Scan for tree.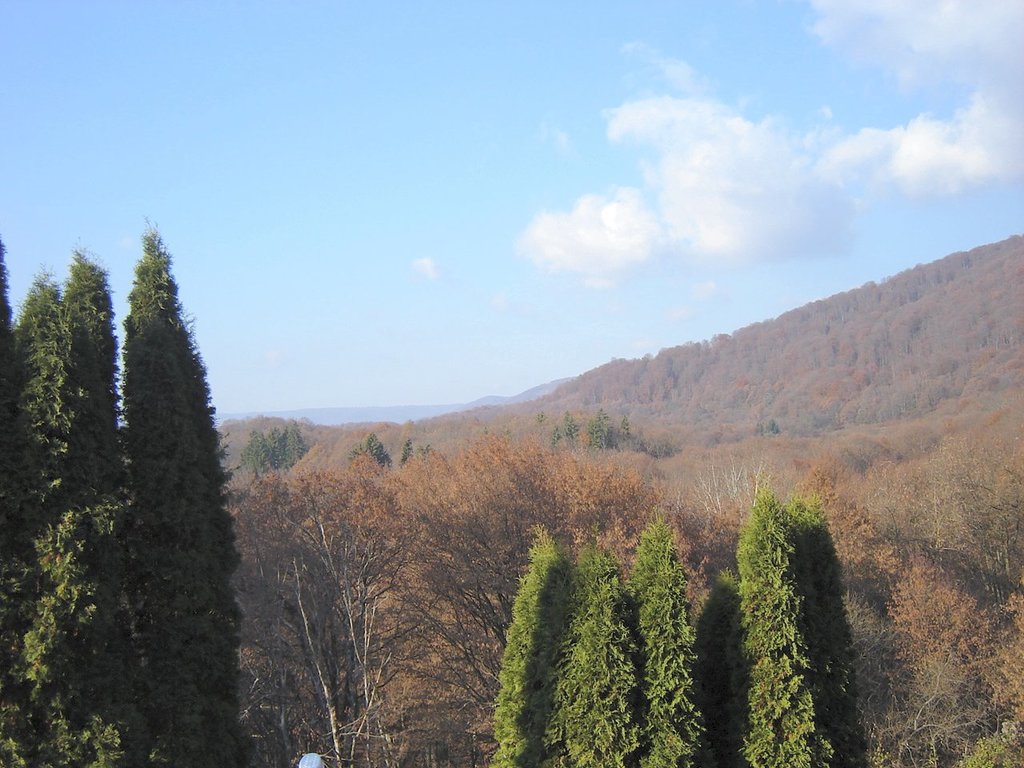
Scan result: 18:243:107:767.
